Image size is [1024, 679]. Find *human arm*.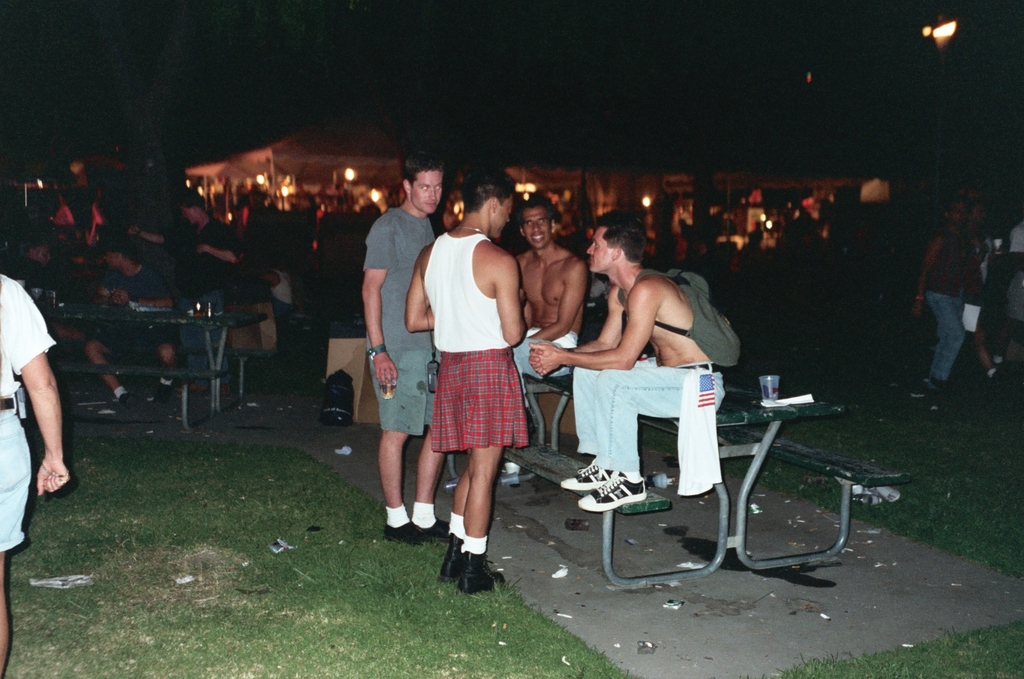
select_region(111, 279, 194, 310).
